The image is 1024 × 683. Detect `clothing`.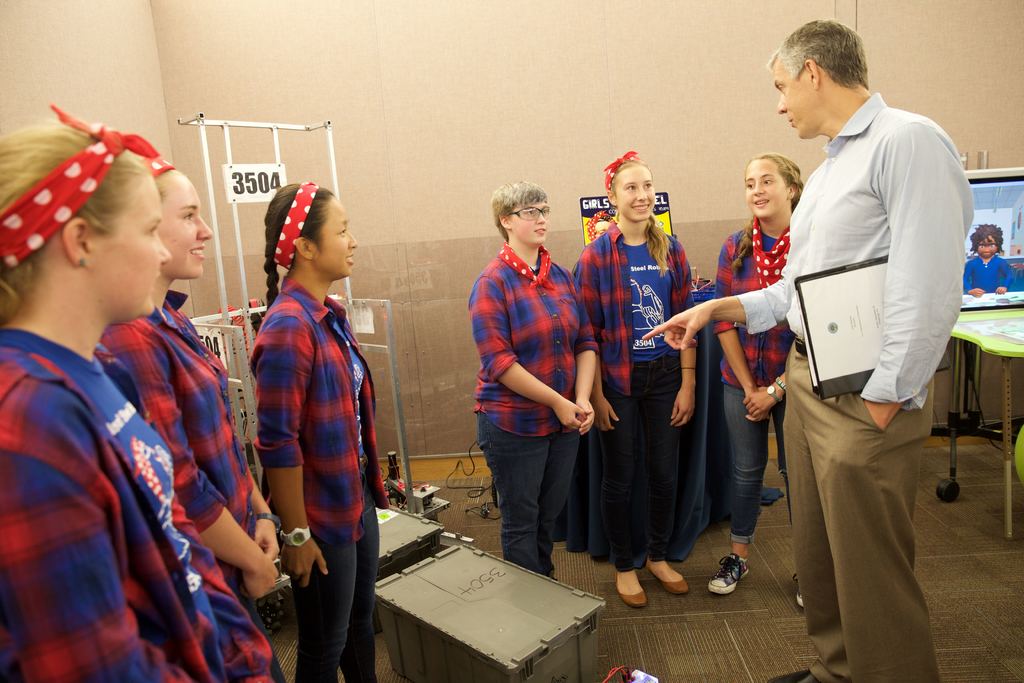
Detection: [x1=714, y1=220, x2=828, y2=546].
